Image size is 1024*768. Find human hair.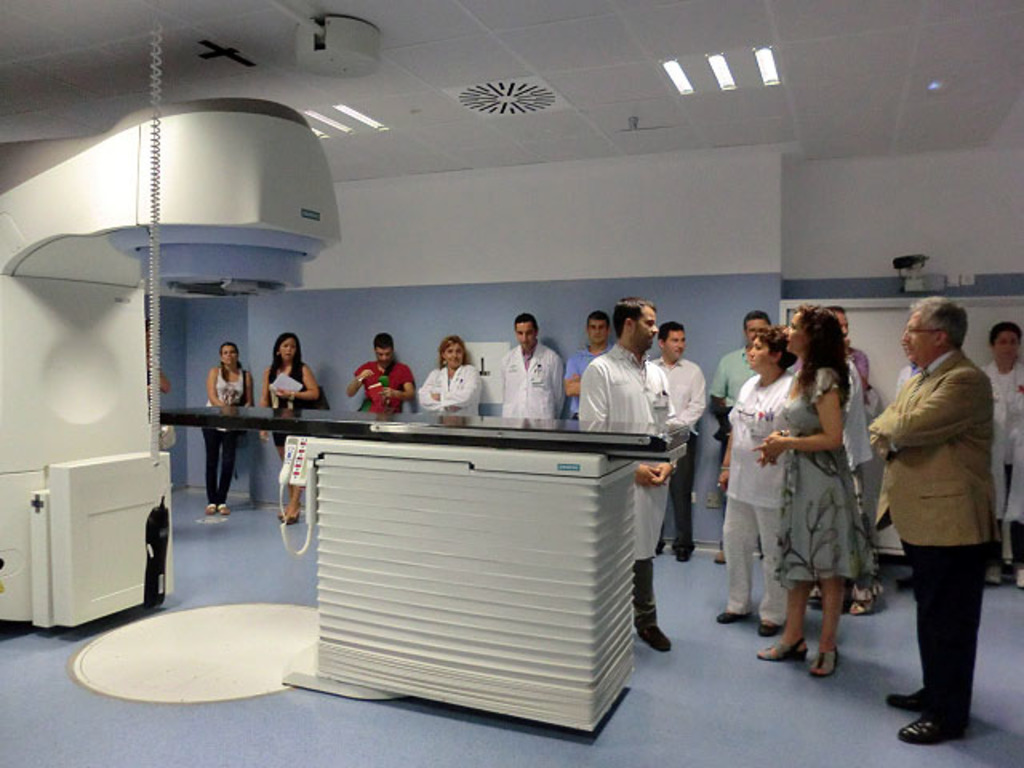
l=754, t=323, r=792, b=374.
